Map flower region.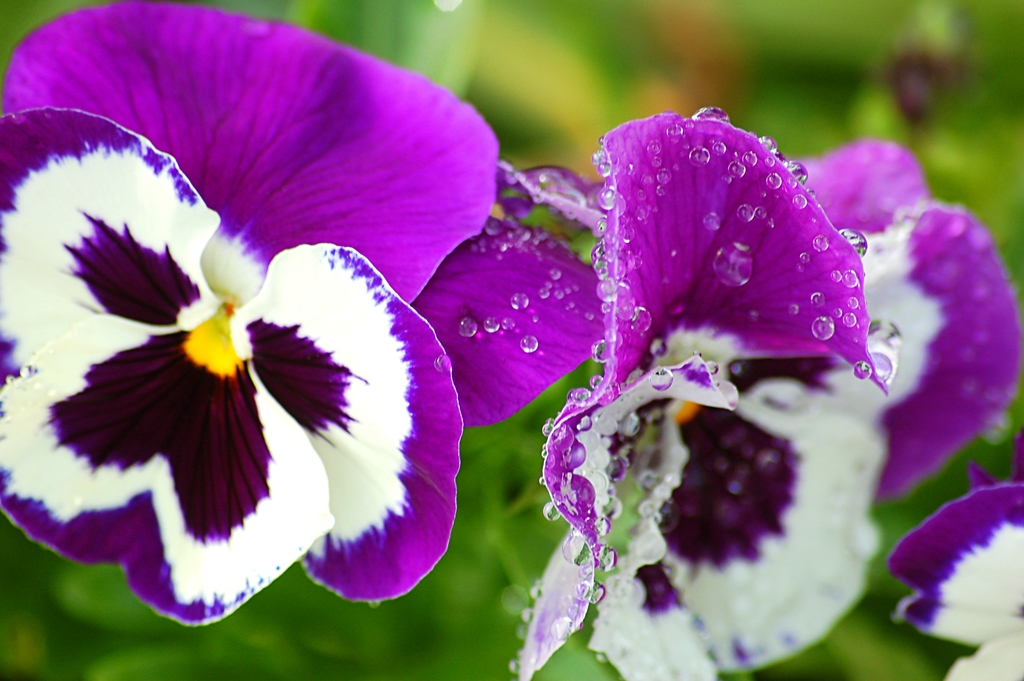
Mapped to 896, 468, 1023, 680.
